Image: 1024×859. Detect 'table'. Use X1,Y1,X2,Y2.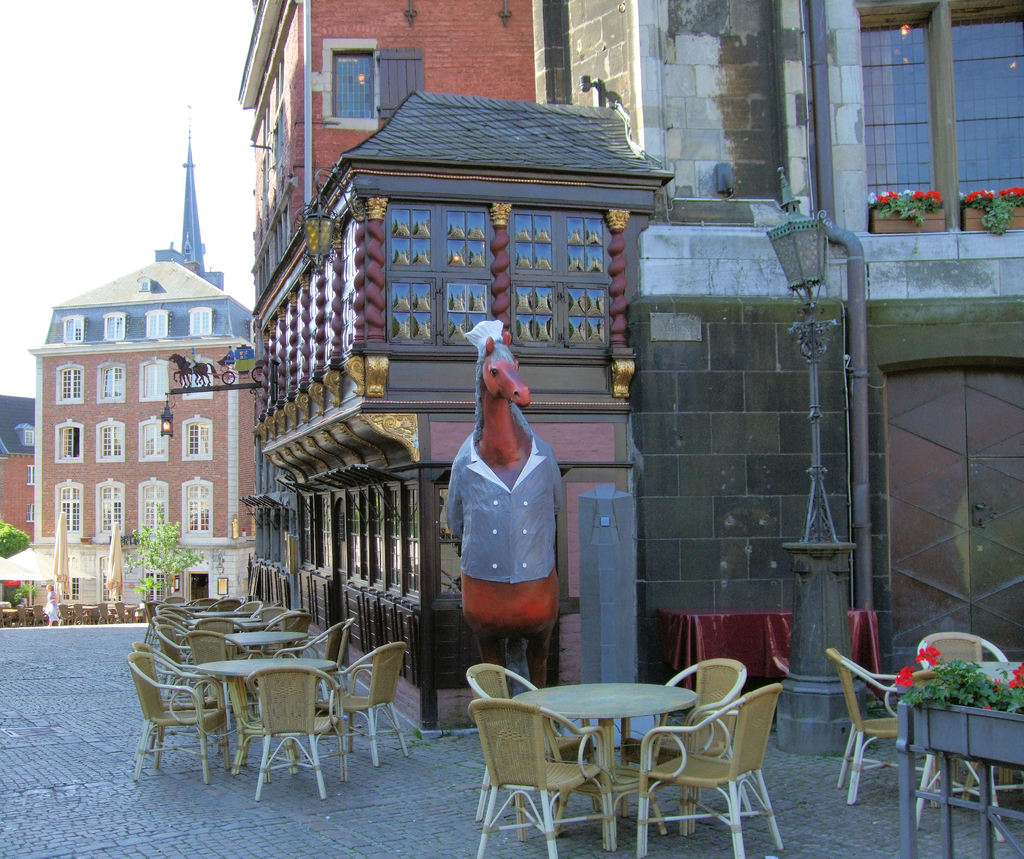
108,597,134,623.
